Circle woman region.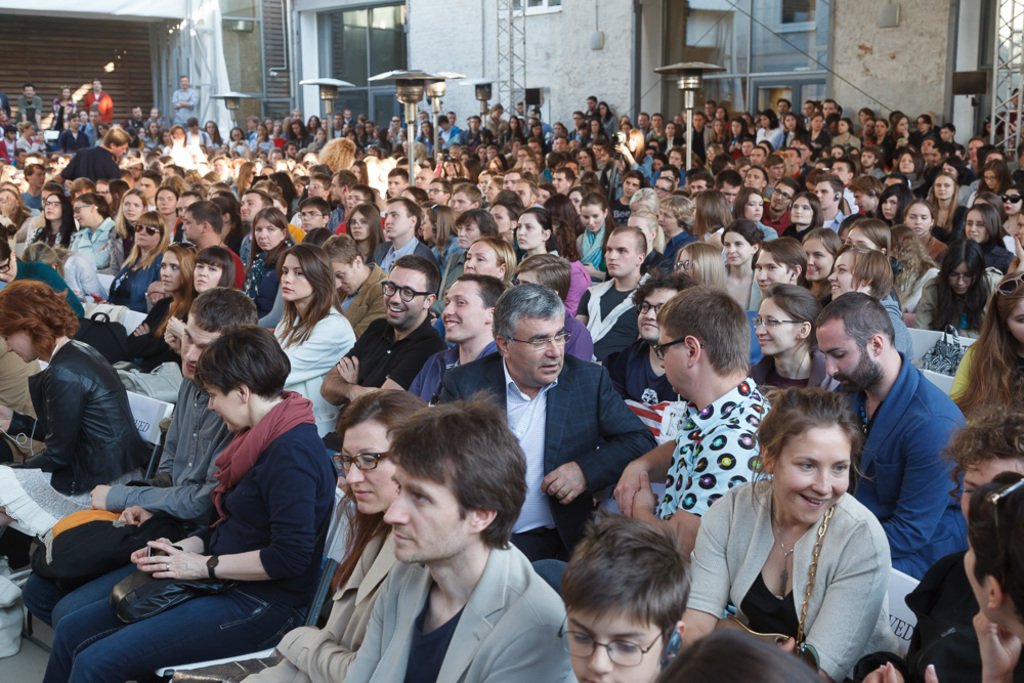
Region: [523,117,545,152].
